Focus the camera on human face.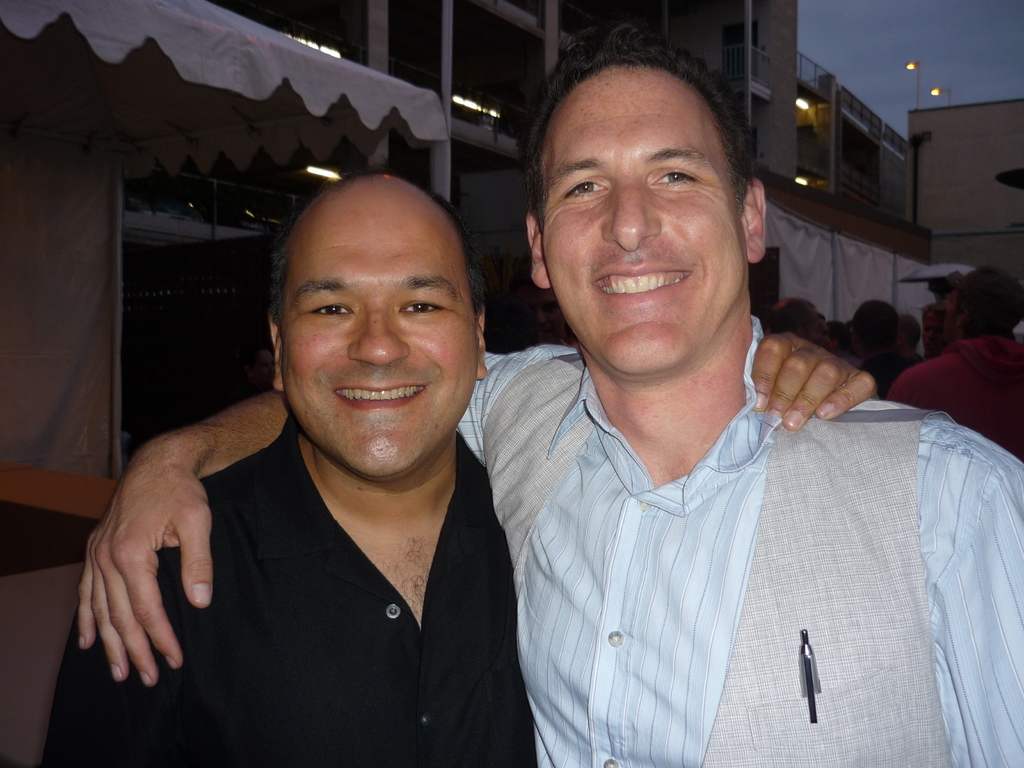
Focus region: (left=926, top=310, right=940, bottom=351).
